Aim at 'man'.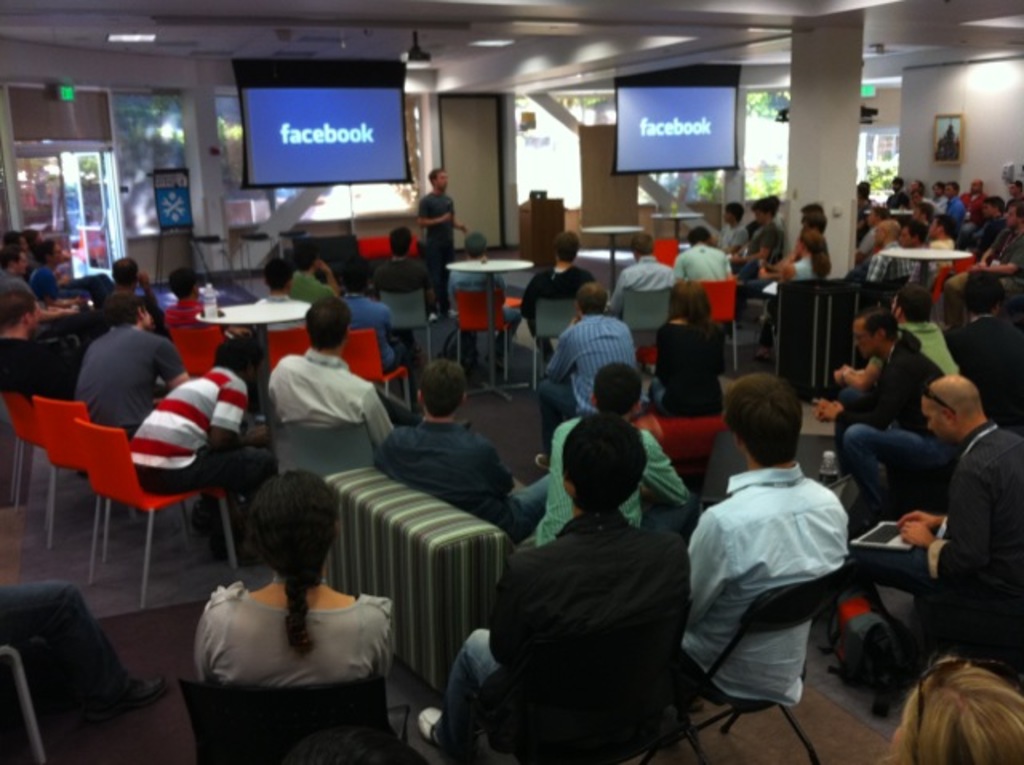
Aimed at {"x1": 155, "y1": 266, "x2": 256, "y2": 331}.
